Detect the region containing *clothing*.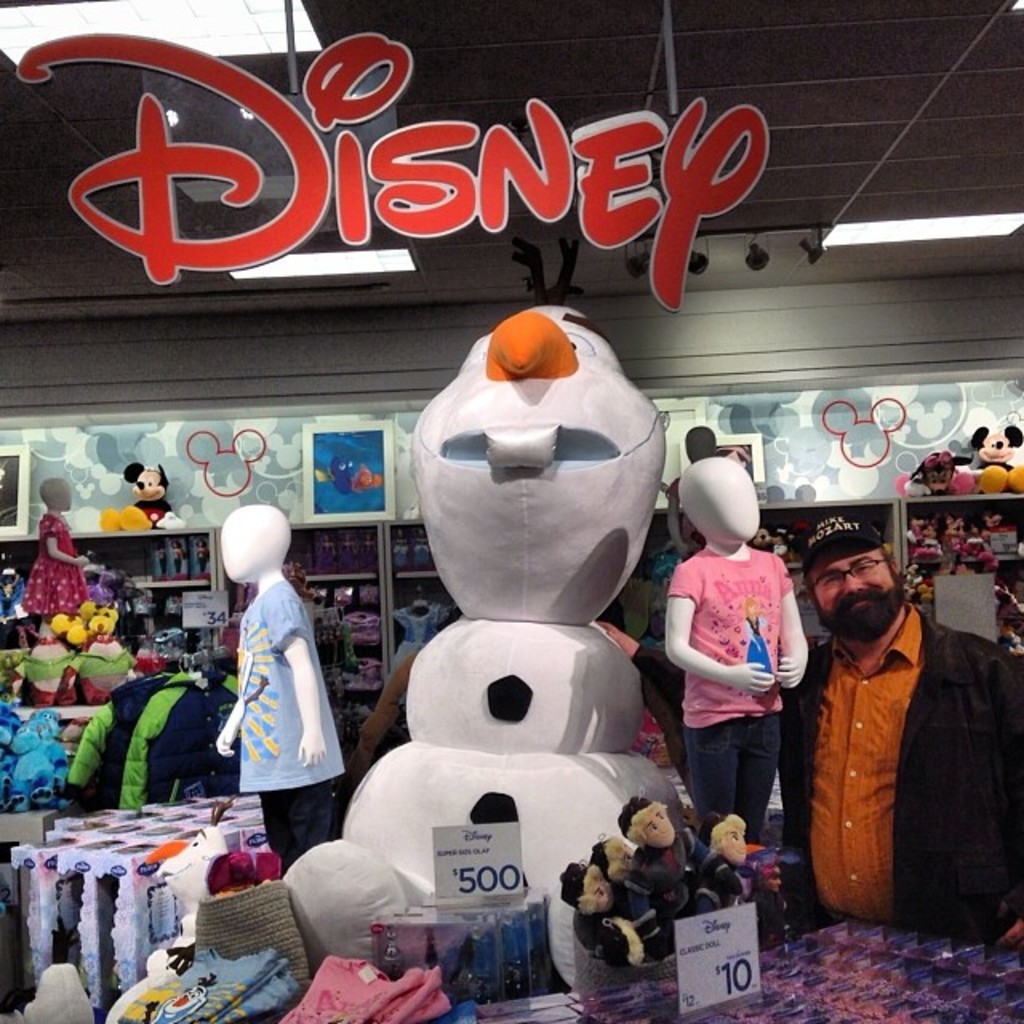
x1=104 y1=939 x2=310 y2=1022.
